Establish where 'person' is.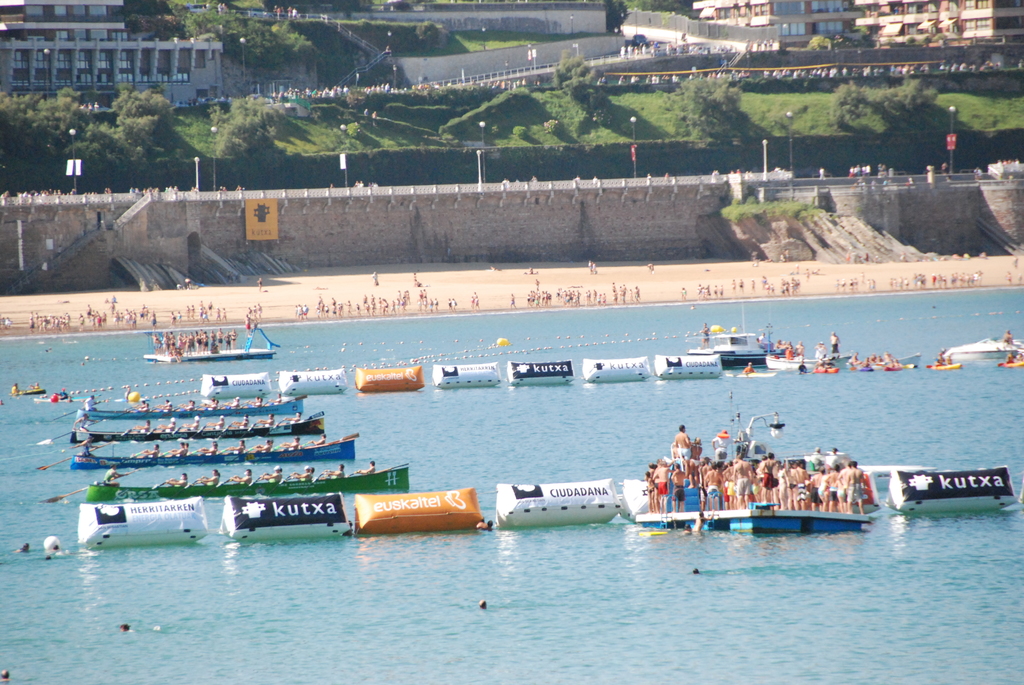
Established at crop(79, 414, 90, 440).
